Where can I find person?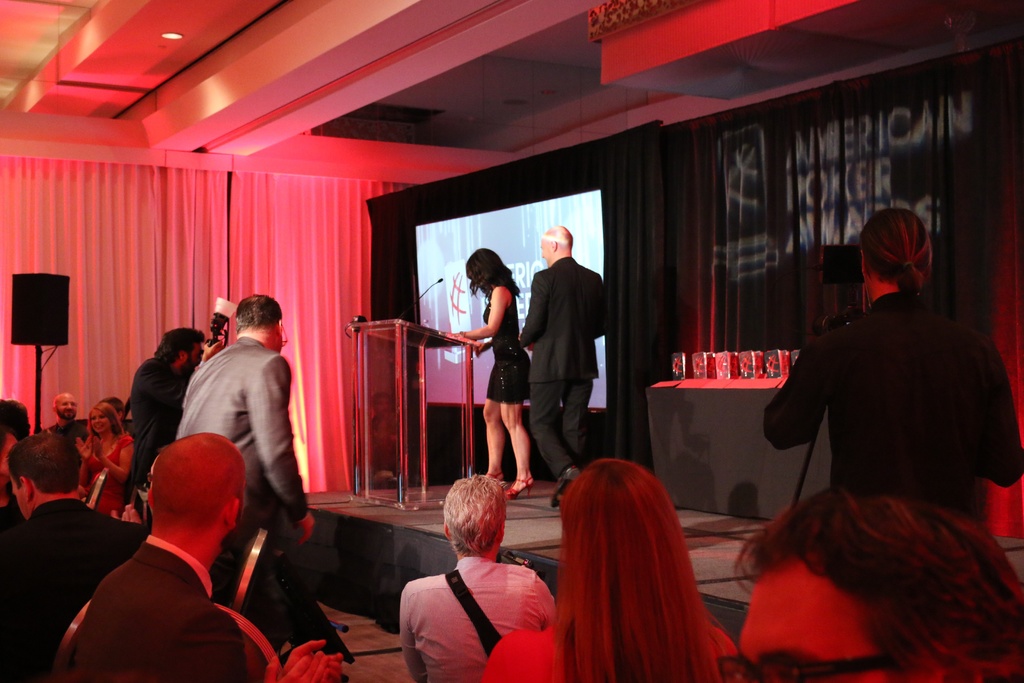
You can find it at (86, 406, 125, 511).
